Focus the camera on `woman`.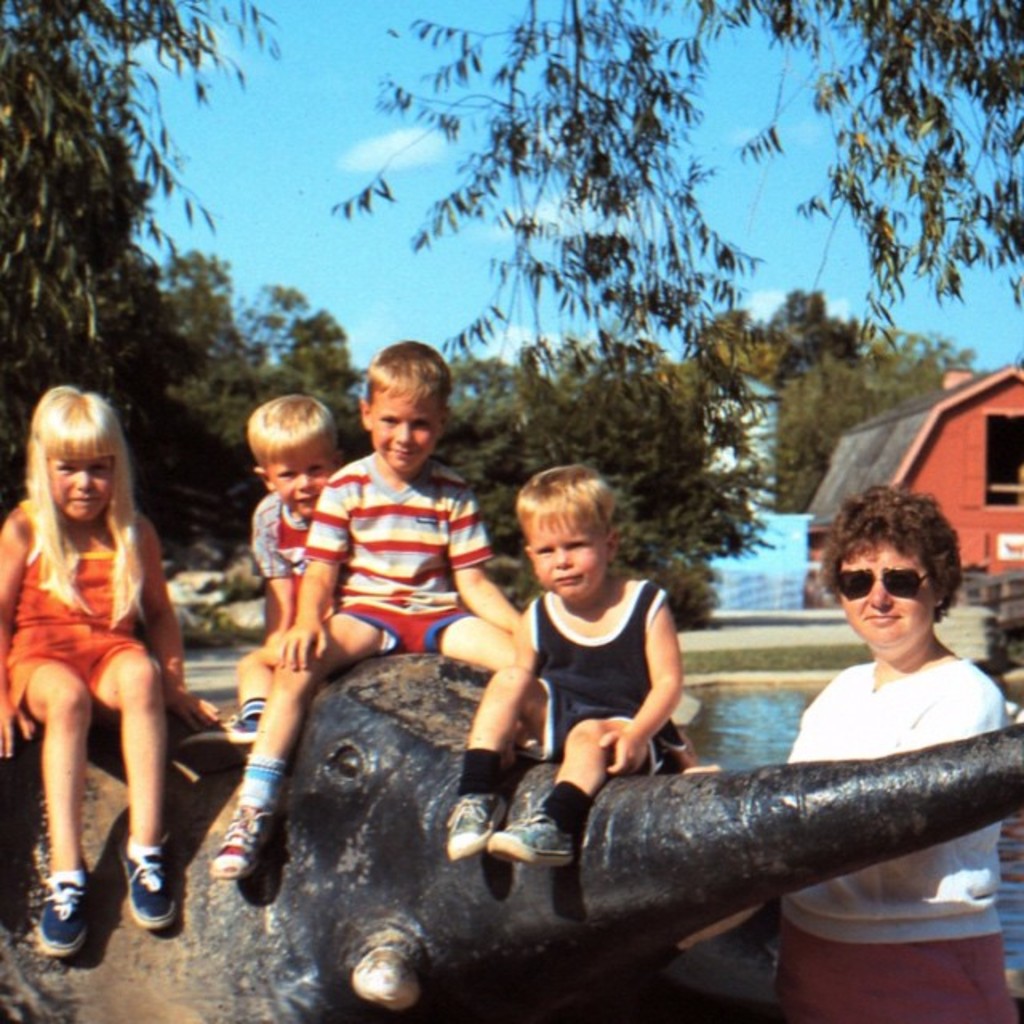
Focus region: crop(682, 490, 998, 1002).
